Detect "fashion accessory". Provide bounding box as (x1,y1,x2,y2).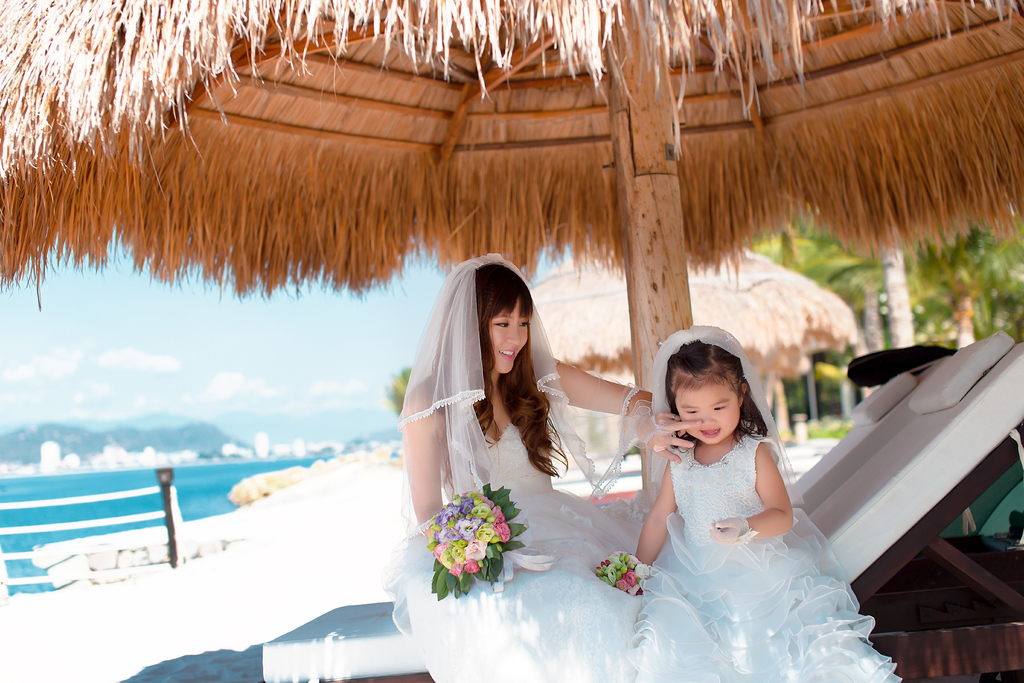
(475,258,501,269).
